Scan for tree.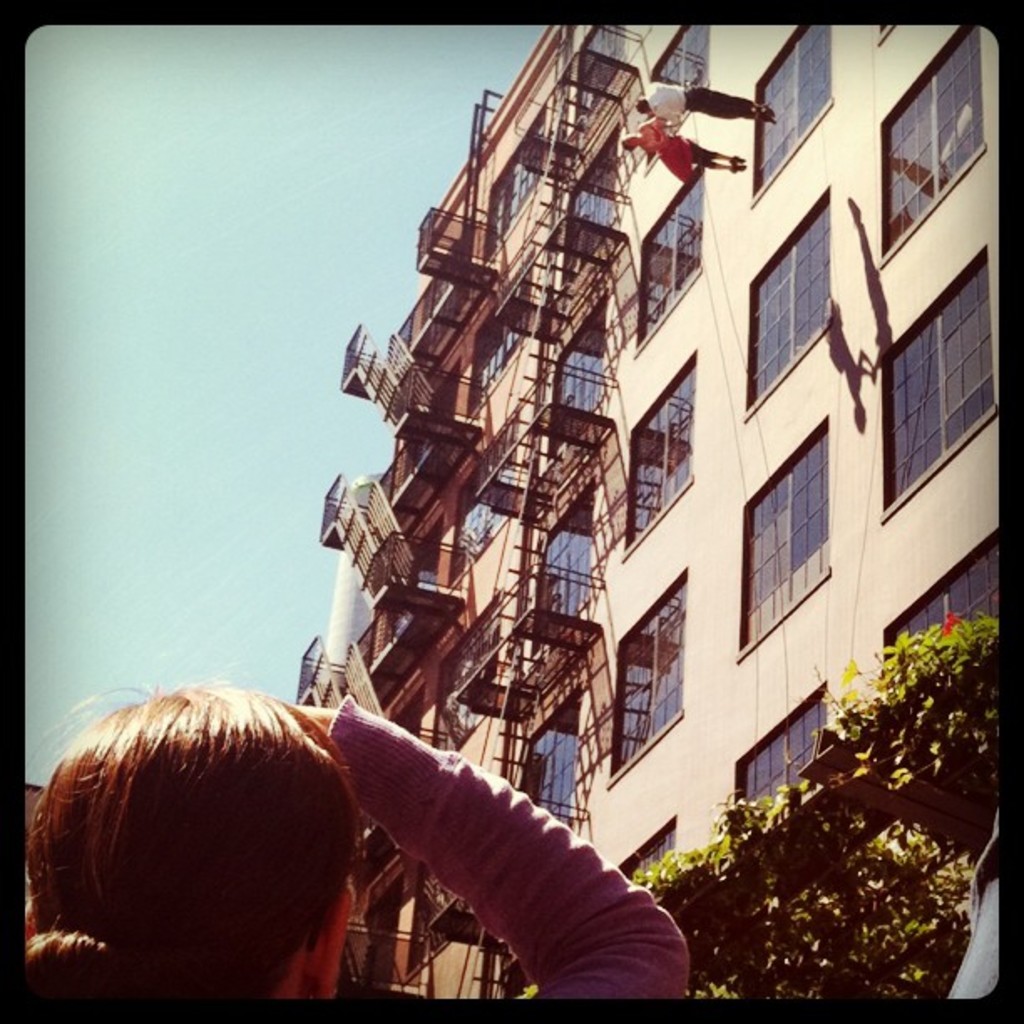
Scan result: 632:612:1001:1004.
